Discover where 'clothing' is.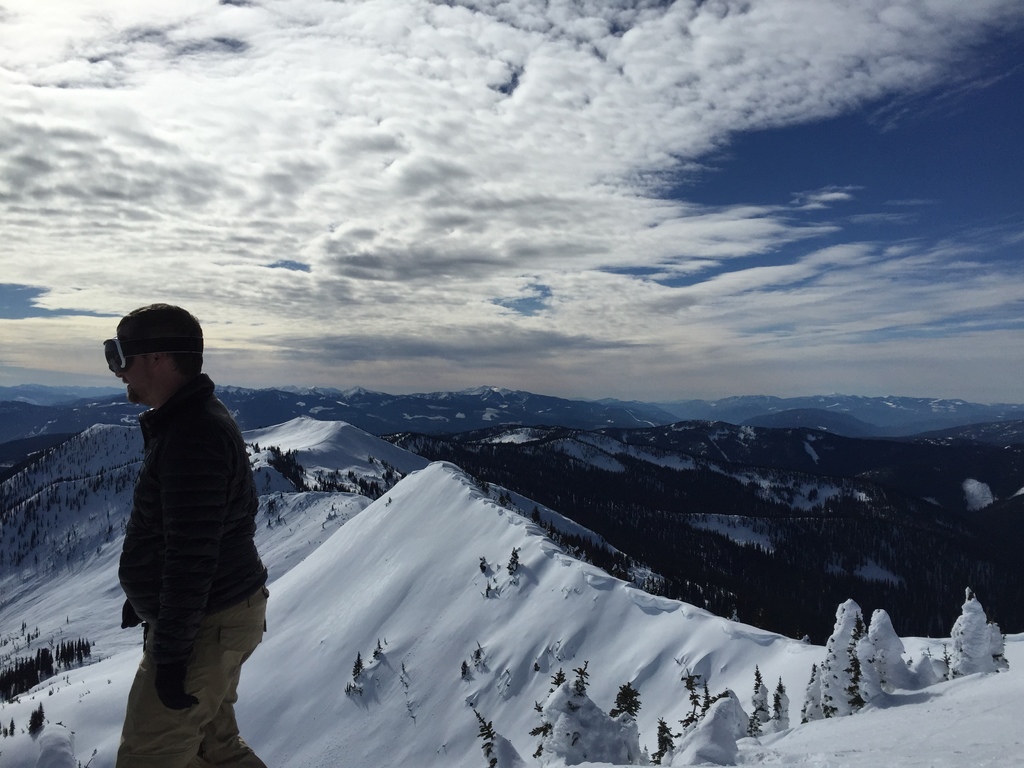
Discovered at bbox(109, 370, 266, 767).
